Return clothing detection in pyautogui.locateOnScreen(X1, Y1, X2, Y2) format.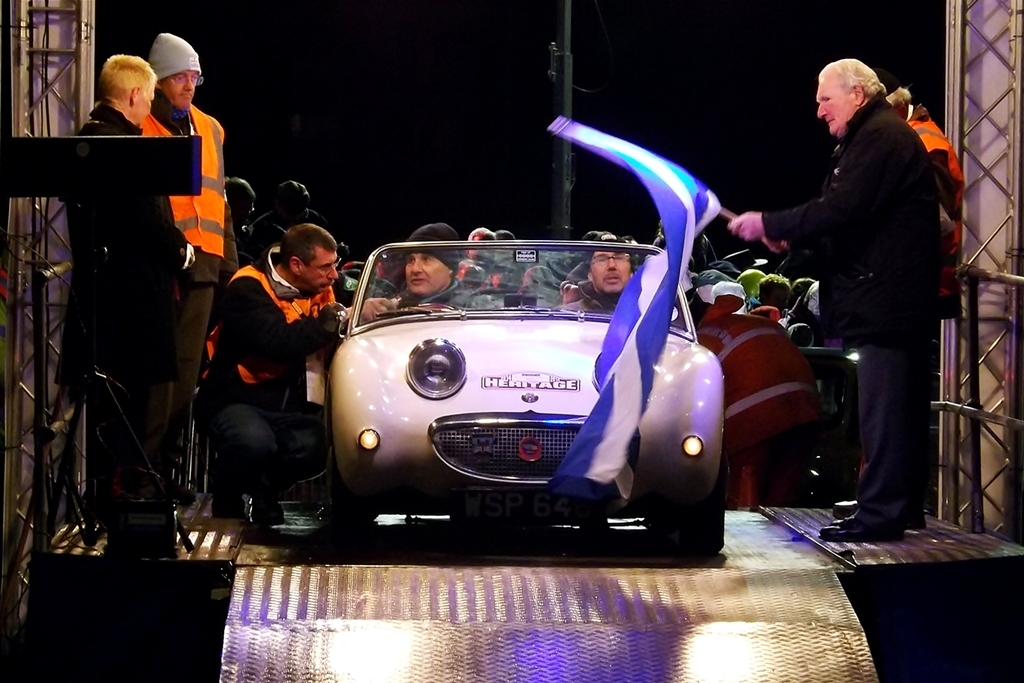
pyautogui.locateOnScreen(755, 57, 957, 526).
